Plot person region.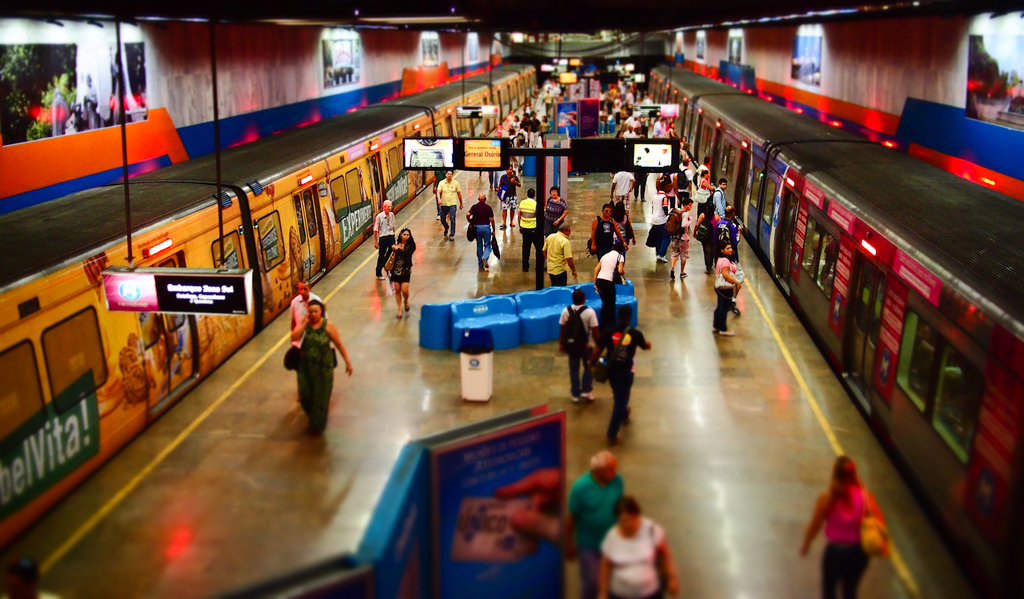
Plotted at BBox(513, 120, 529, 147).
